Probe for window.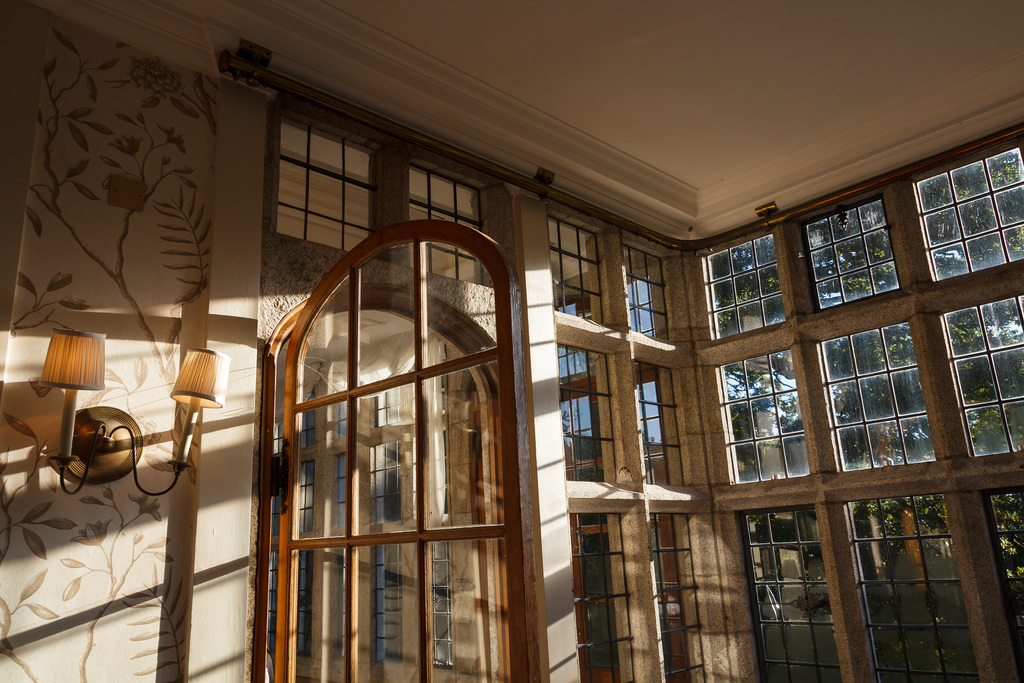
Probe result: 406 155 497 293.
